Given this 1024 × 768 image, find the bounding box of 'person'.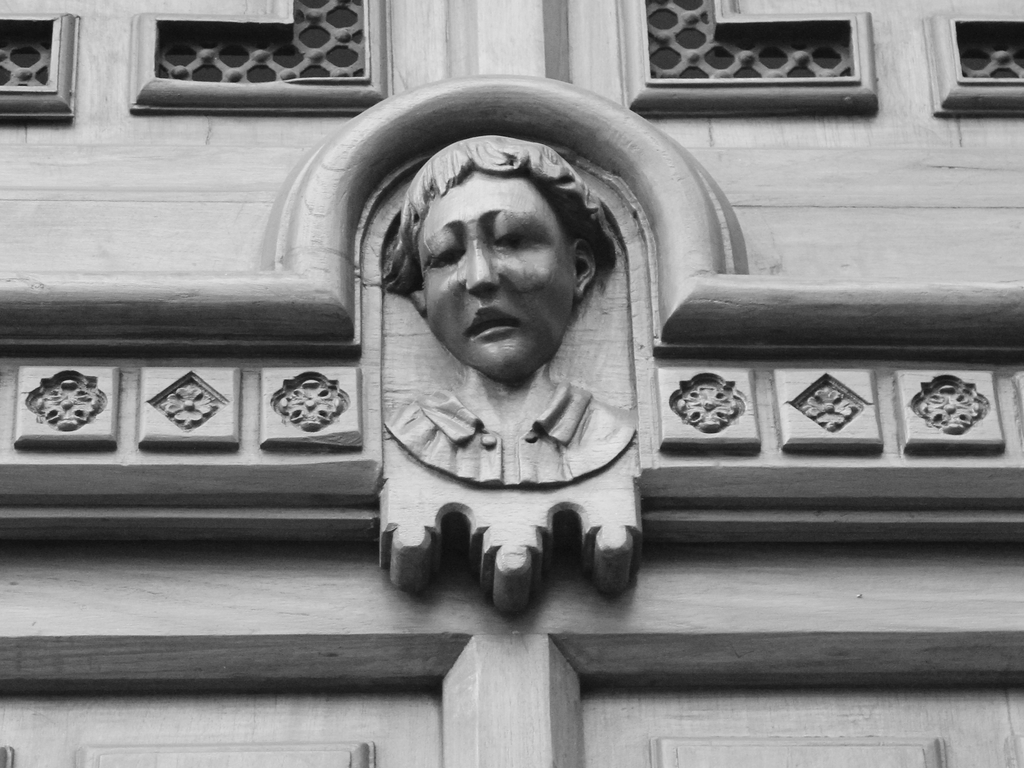
Rect(383, 125, 620, 493).
